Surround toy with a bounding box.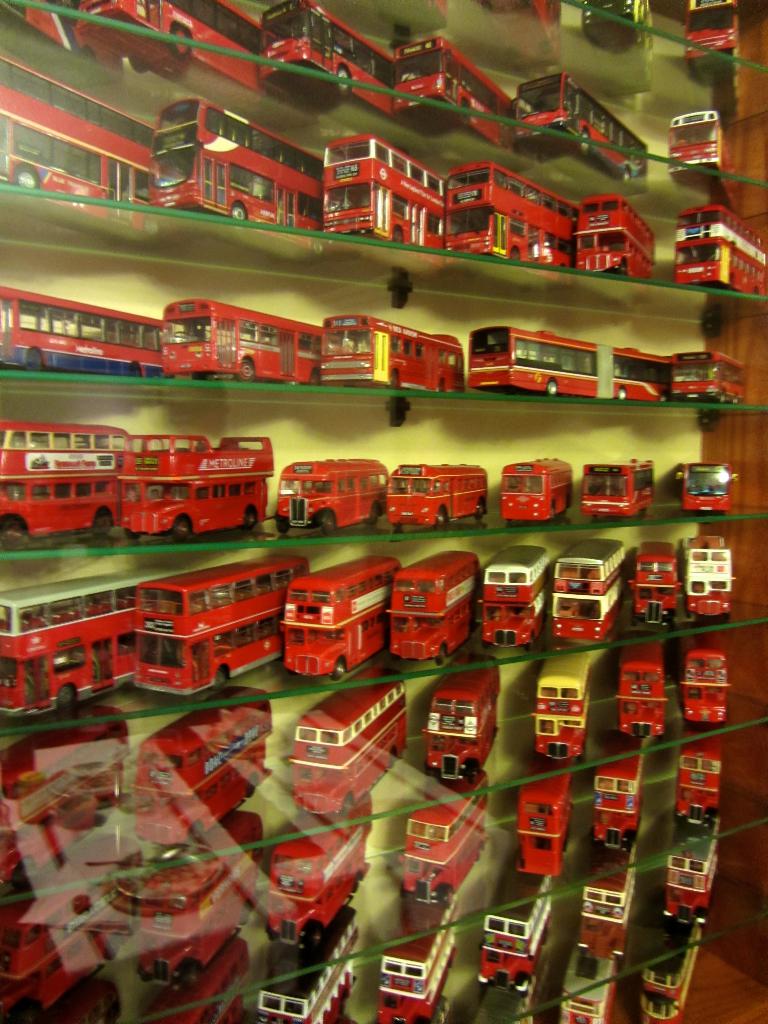
locate(499, 455, 572, 525).
